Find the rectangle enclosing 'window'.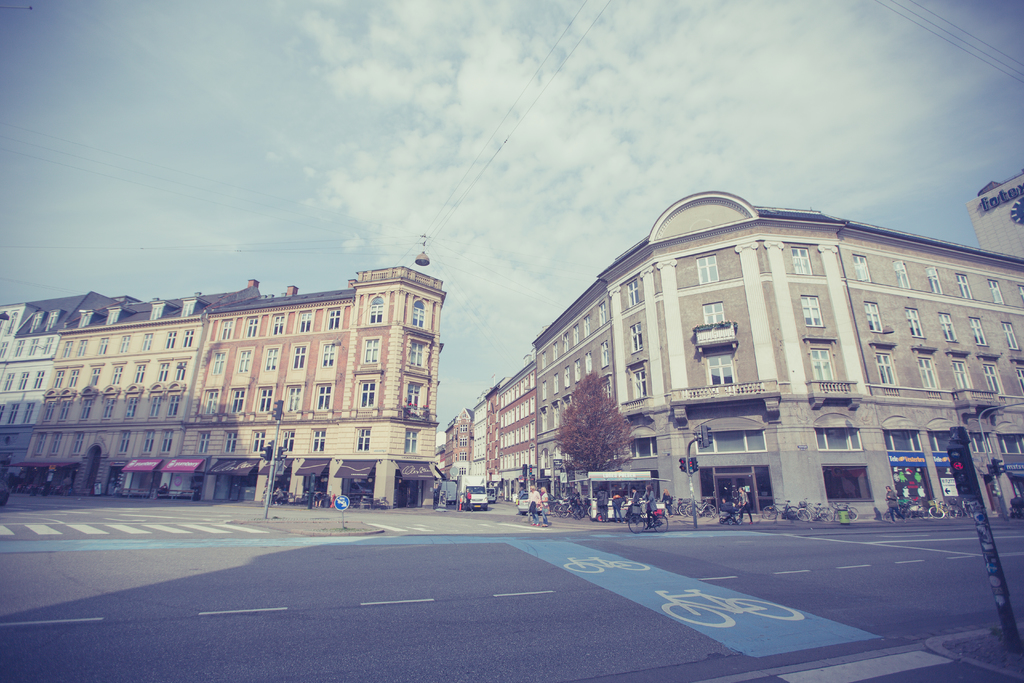
pyautogui.locateOnScreen(696, 429, 764, 455).
